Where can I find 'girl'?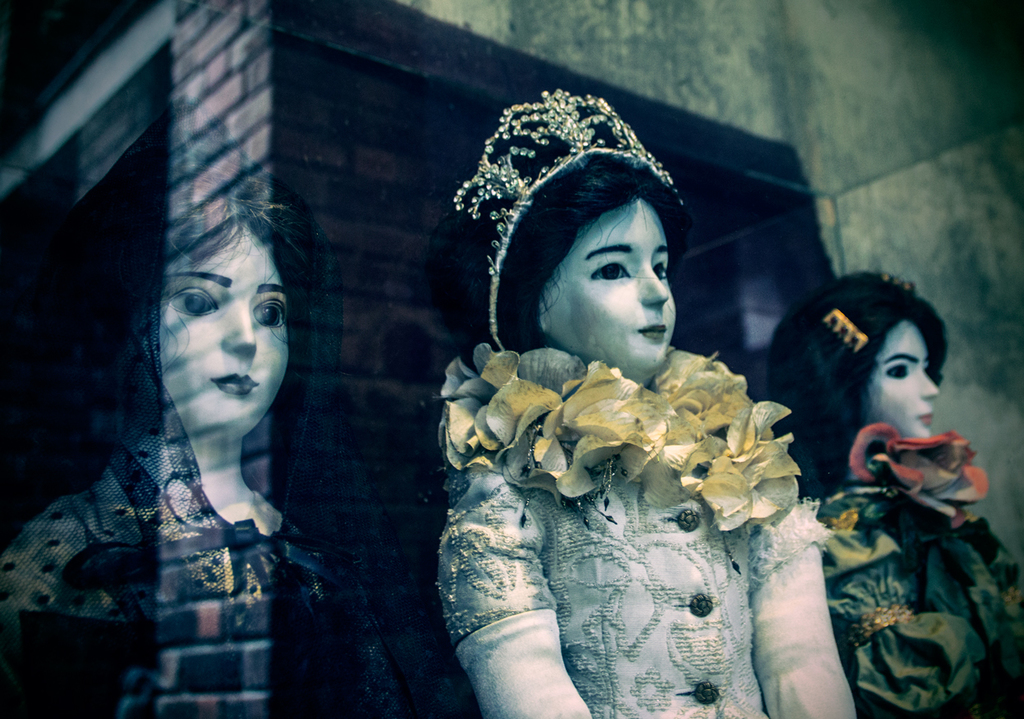
You can find it at rect(419, 91, 859, 718).
